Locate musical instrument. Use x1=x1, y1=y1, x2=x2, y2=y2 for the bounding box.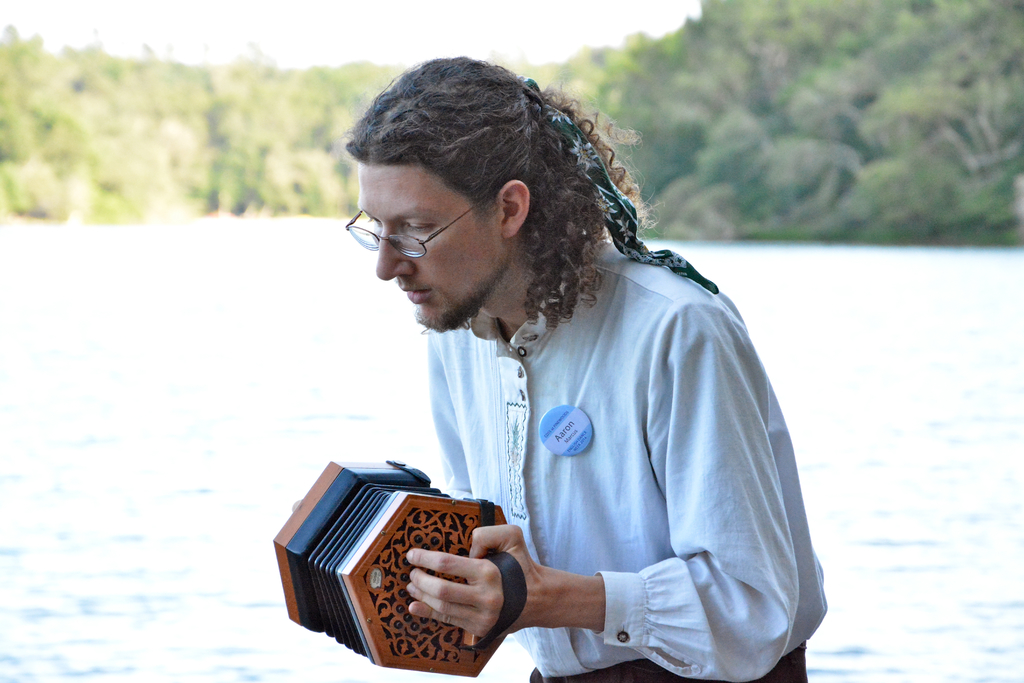
x1=266, y1=455, x2=515, y2=680.
